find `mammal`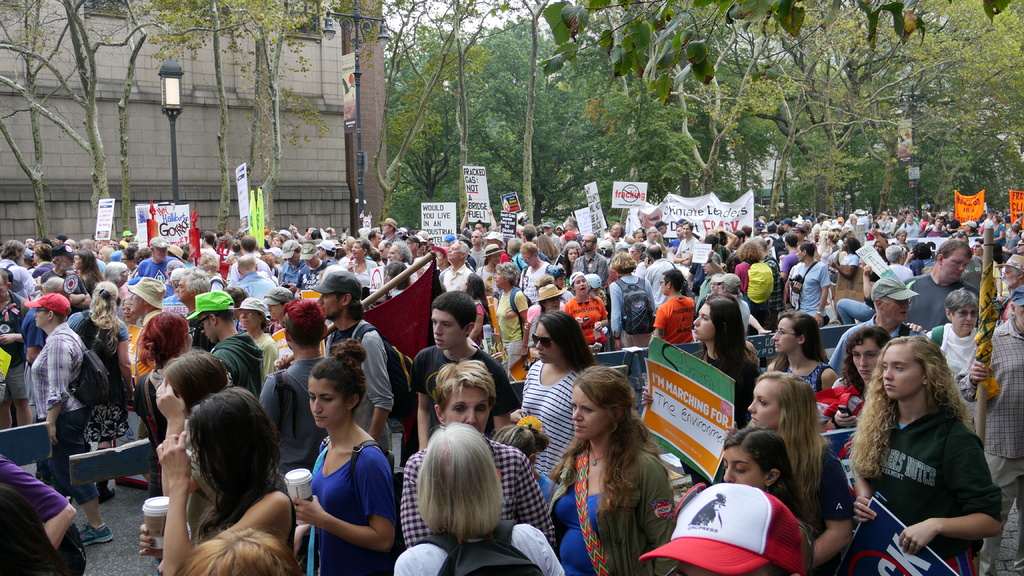
152:353:237:542
